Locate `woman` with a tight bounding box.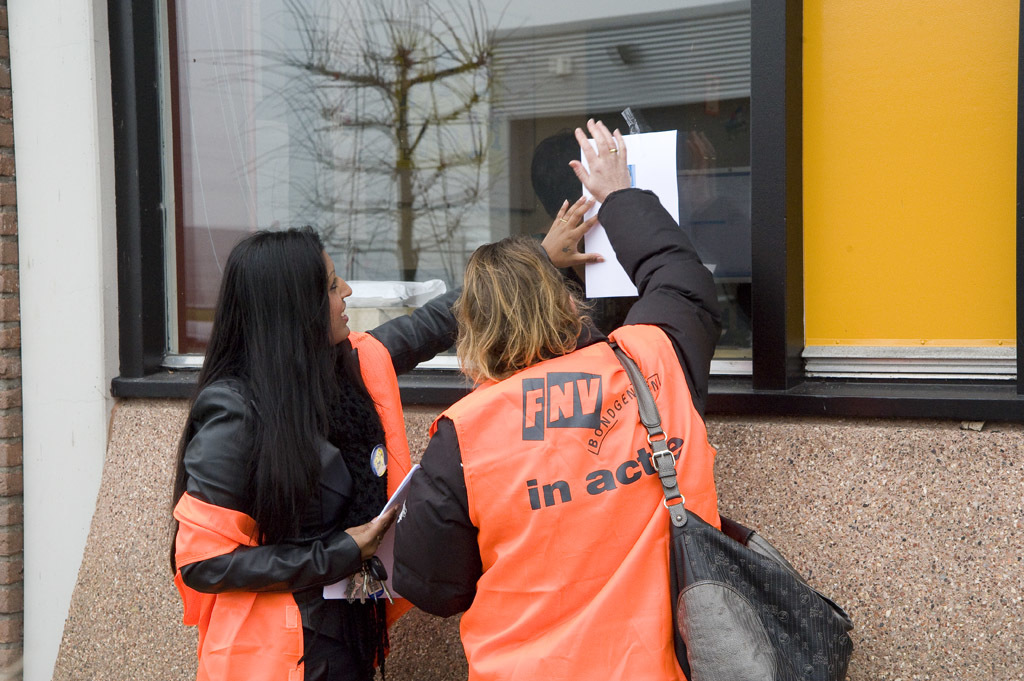
bbox=[229, 216, 459, 680].
